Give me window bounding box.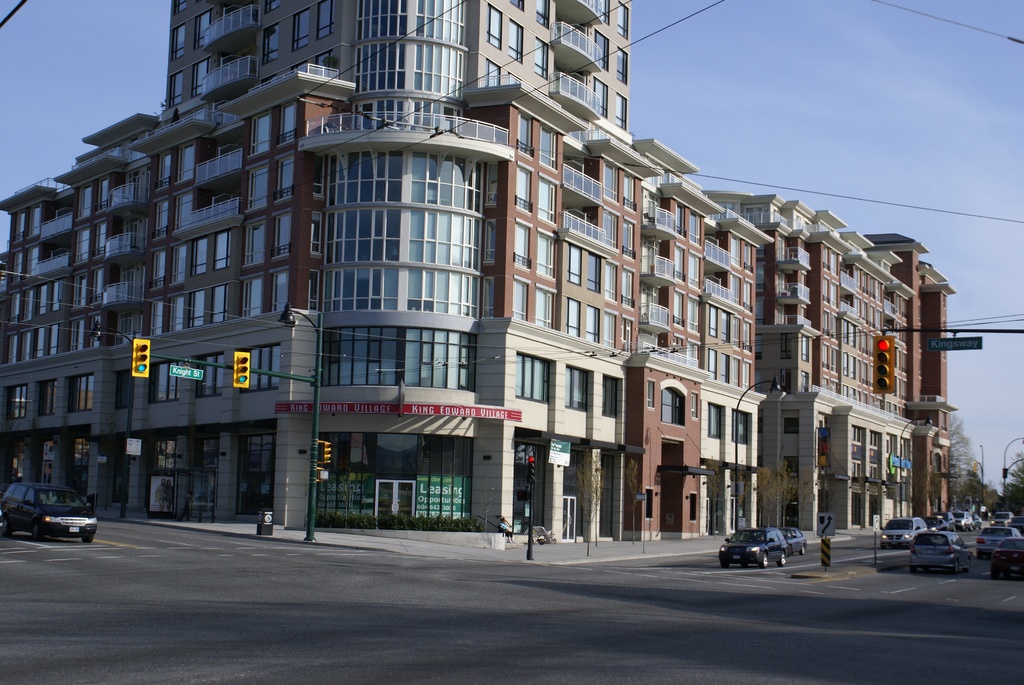
pyautogui.locateOnScreen(267, 1, 282, 18).
